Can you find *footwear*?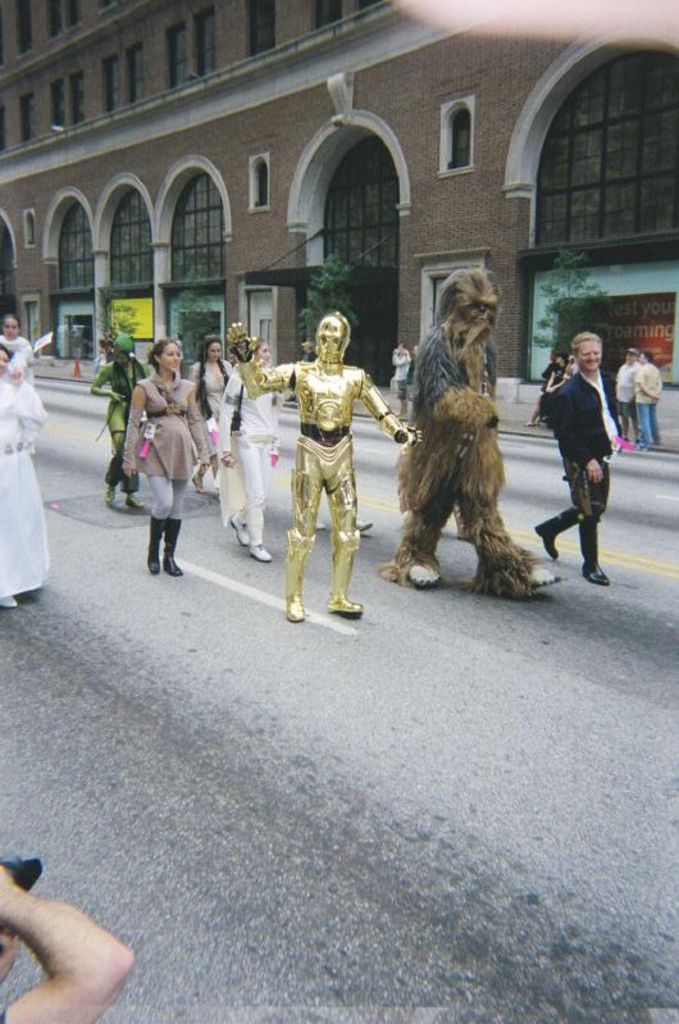
Yes, bounding box: box(106, 473, 123, 513).
